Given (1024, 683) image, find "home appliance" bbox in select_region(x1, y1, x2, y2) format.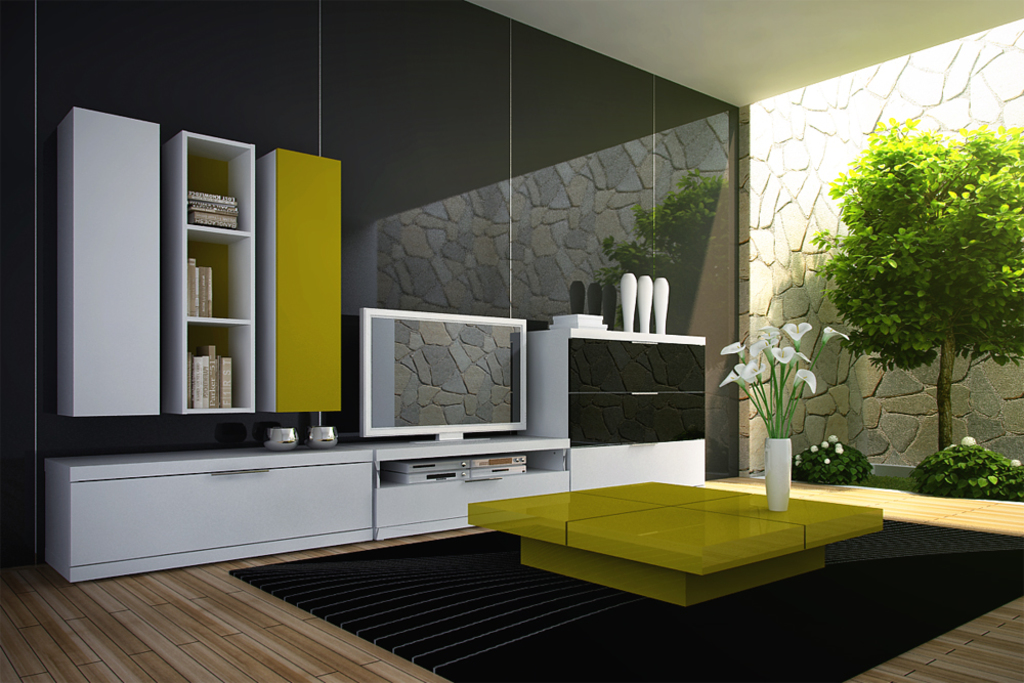
select_region(387, 454, 528, 488).
